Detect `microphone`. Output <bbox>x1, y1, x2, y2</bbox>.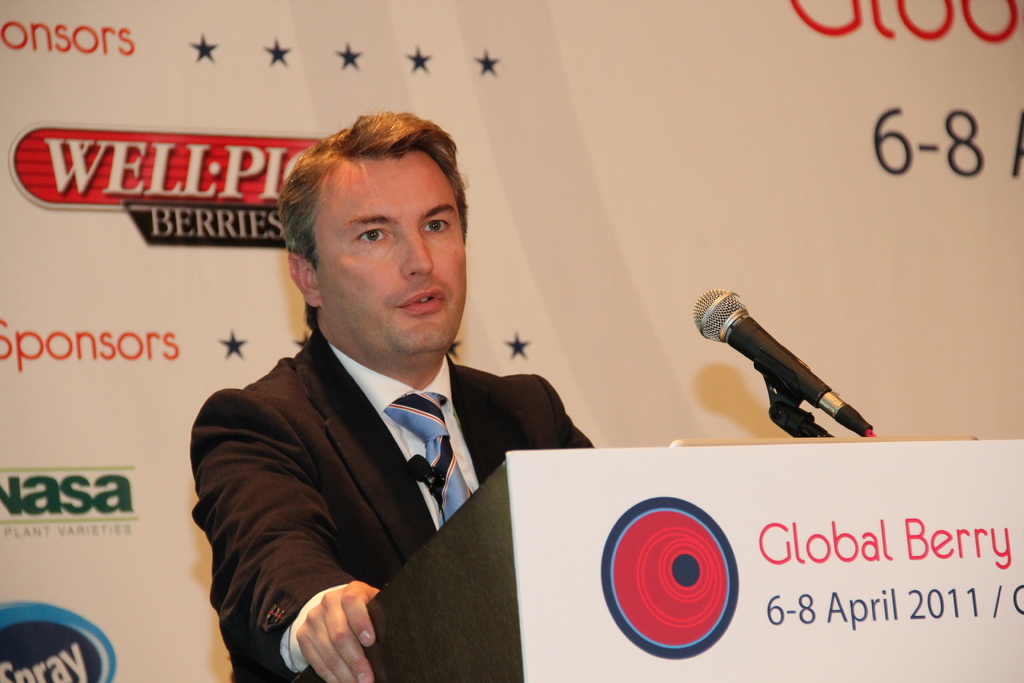
<bbox>691, 287, 874, 445</bbox>.
